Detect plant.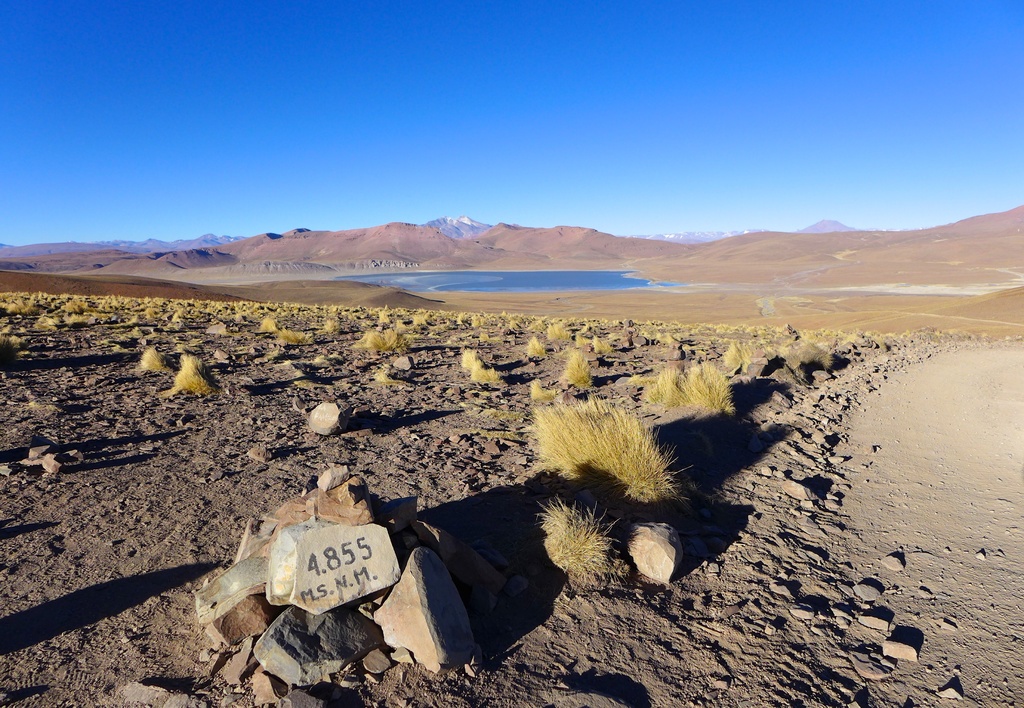
Detected at <box>1,328,28,376</box>.
